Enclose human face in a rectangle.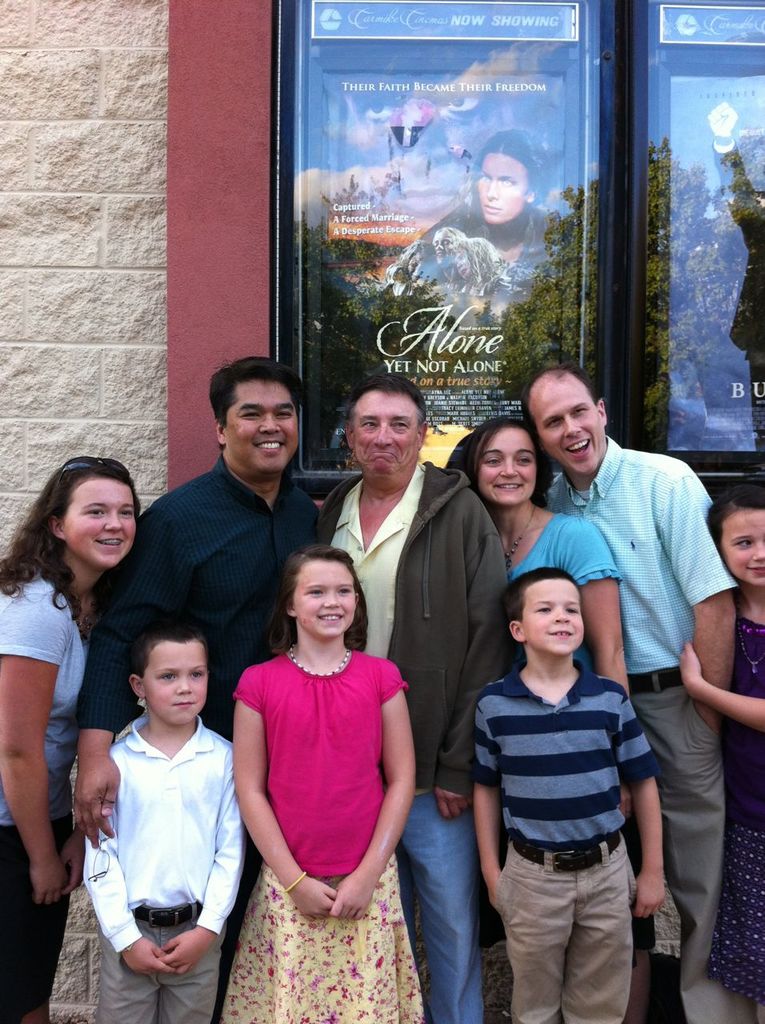
box(475, 427, 536, 502).
